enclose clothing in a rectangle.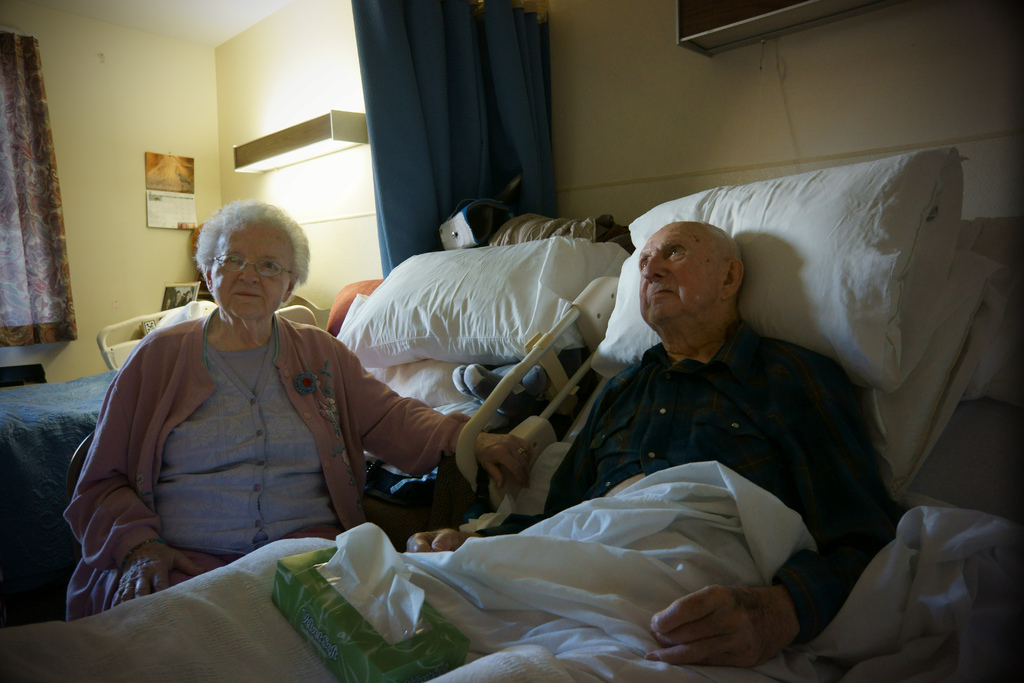
x1=58, y1=302, x2=487, y2=629.
